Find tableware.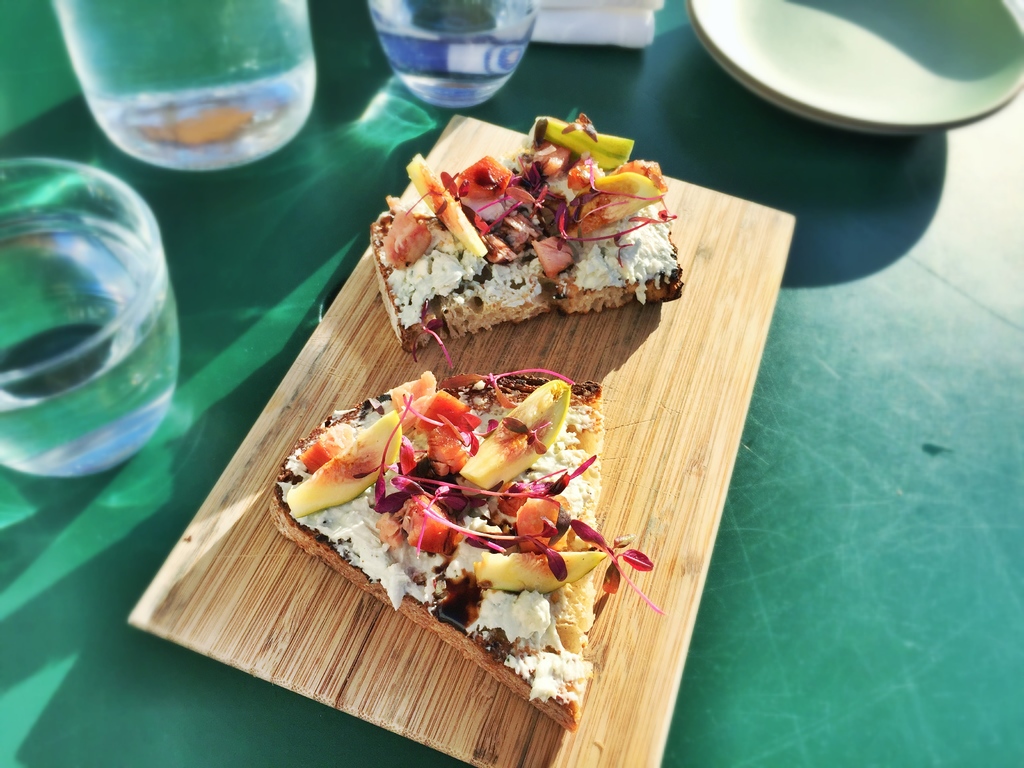
detection(51, 0, 318, 170).
